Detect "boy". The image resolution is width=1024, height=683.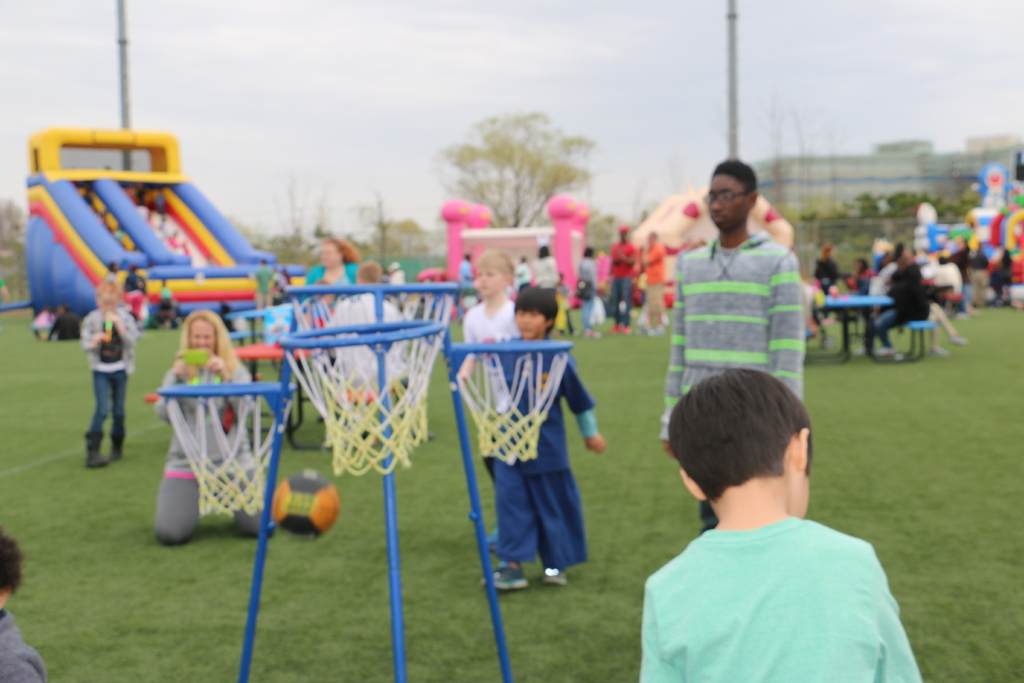
rect(75, 287, 146, 469).
